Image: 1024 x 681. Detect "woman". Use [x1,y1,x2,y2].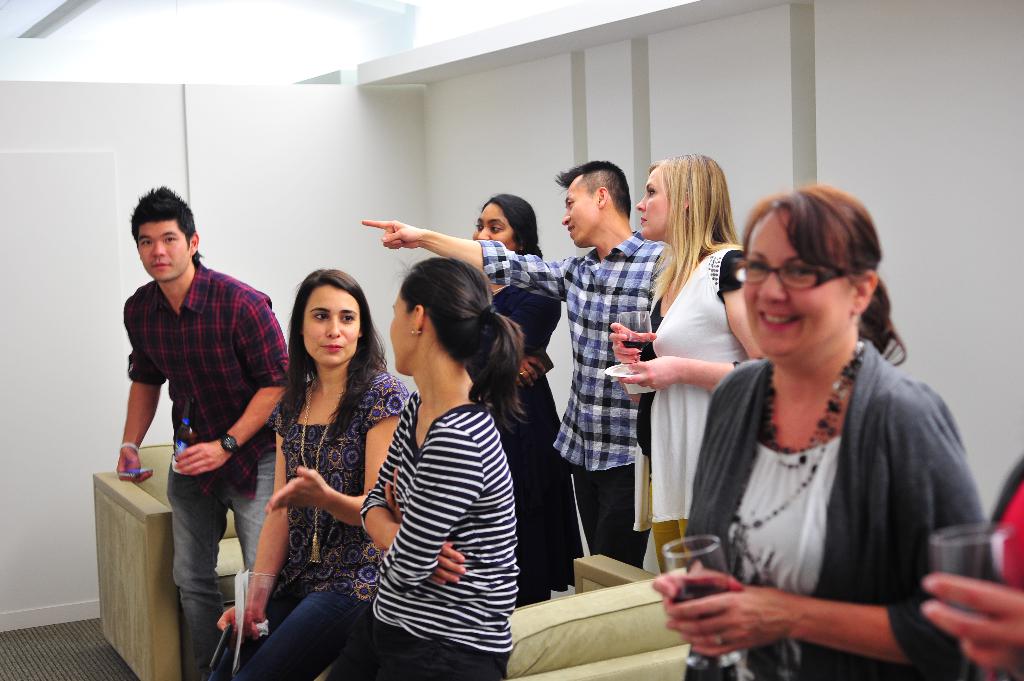
[646,170,972,675].
